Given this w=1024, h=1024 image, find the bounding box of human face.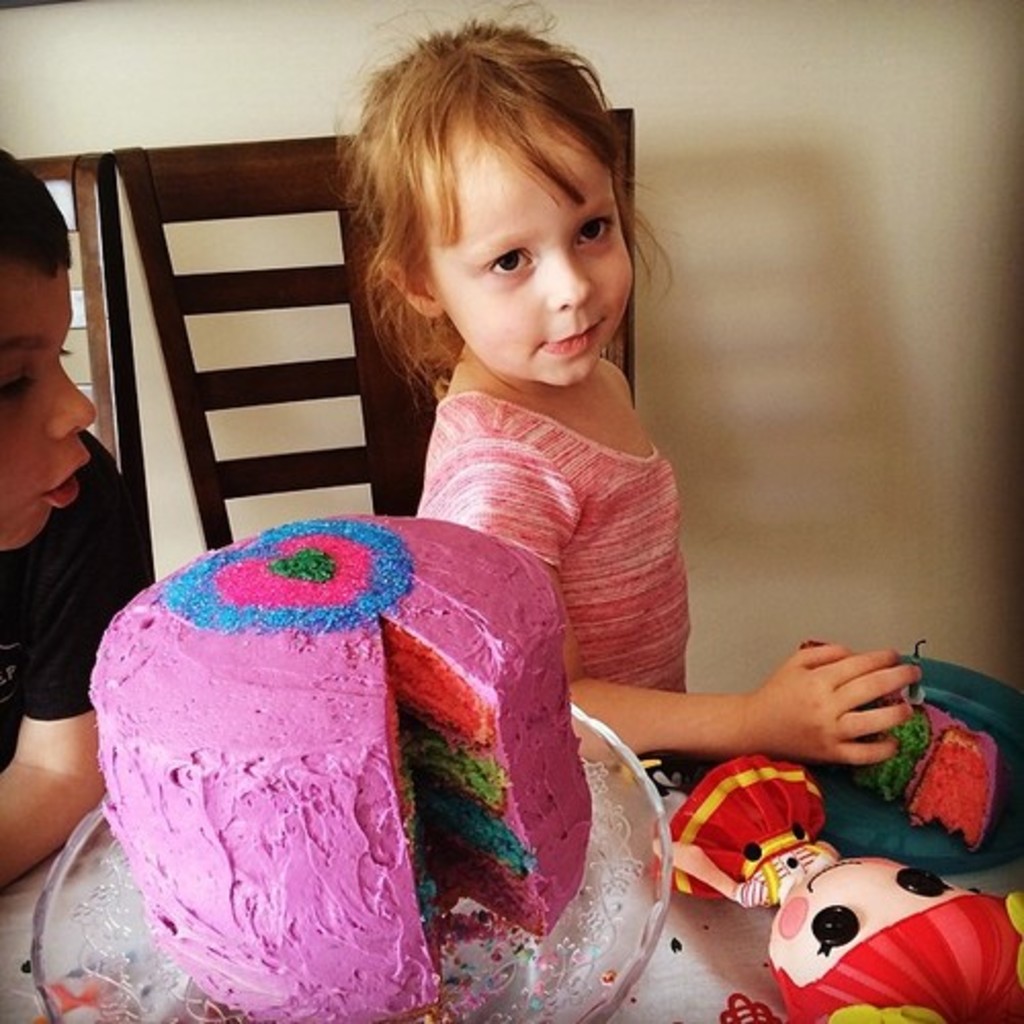
rect(430, 156, 633, 385).
